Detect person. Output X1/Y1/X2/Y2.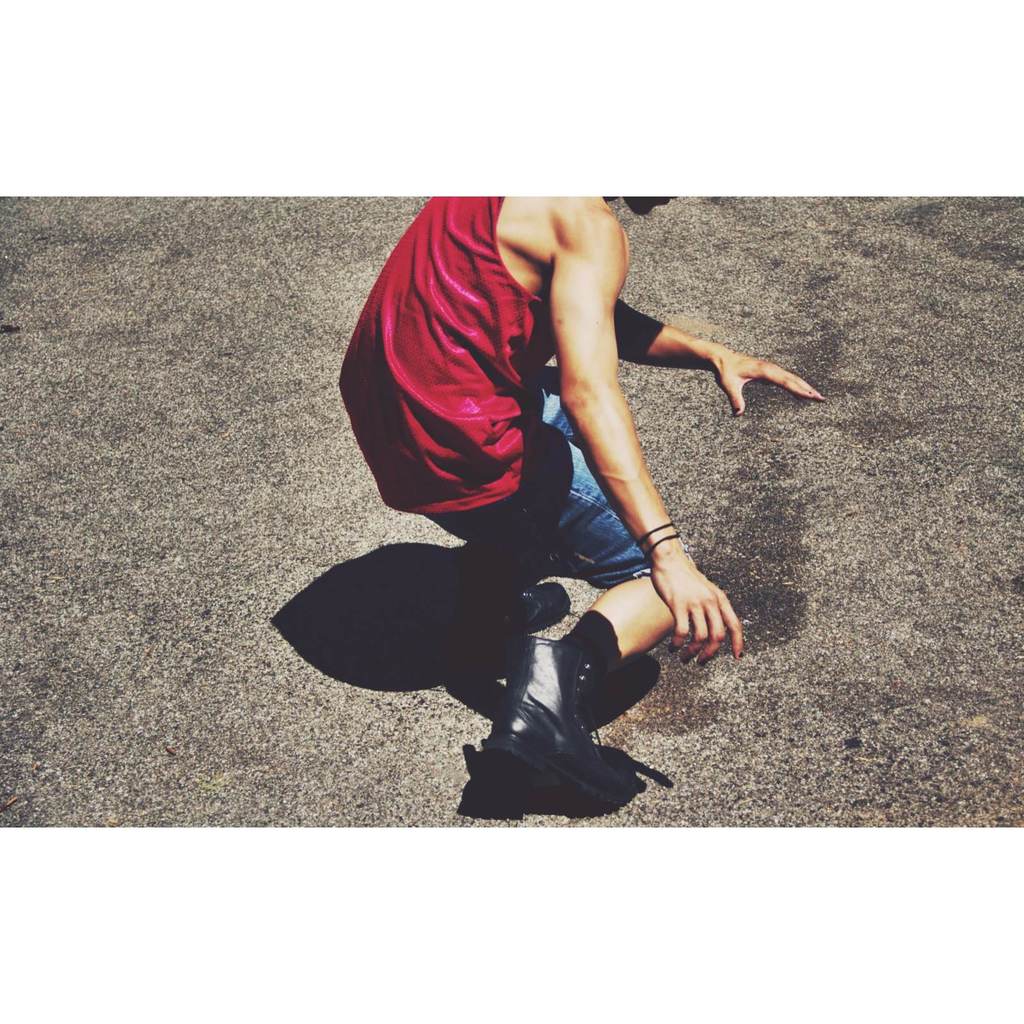
324/159/785/799.
